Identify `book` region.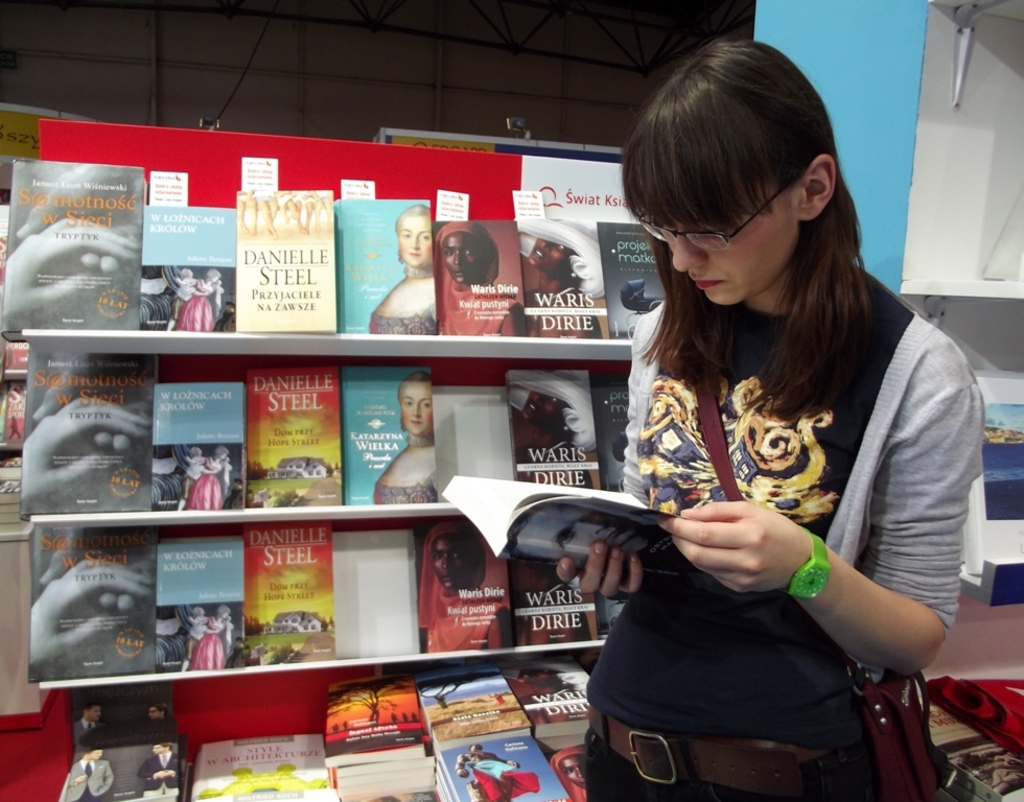
Region: crop(156, 536, 246, 669).
